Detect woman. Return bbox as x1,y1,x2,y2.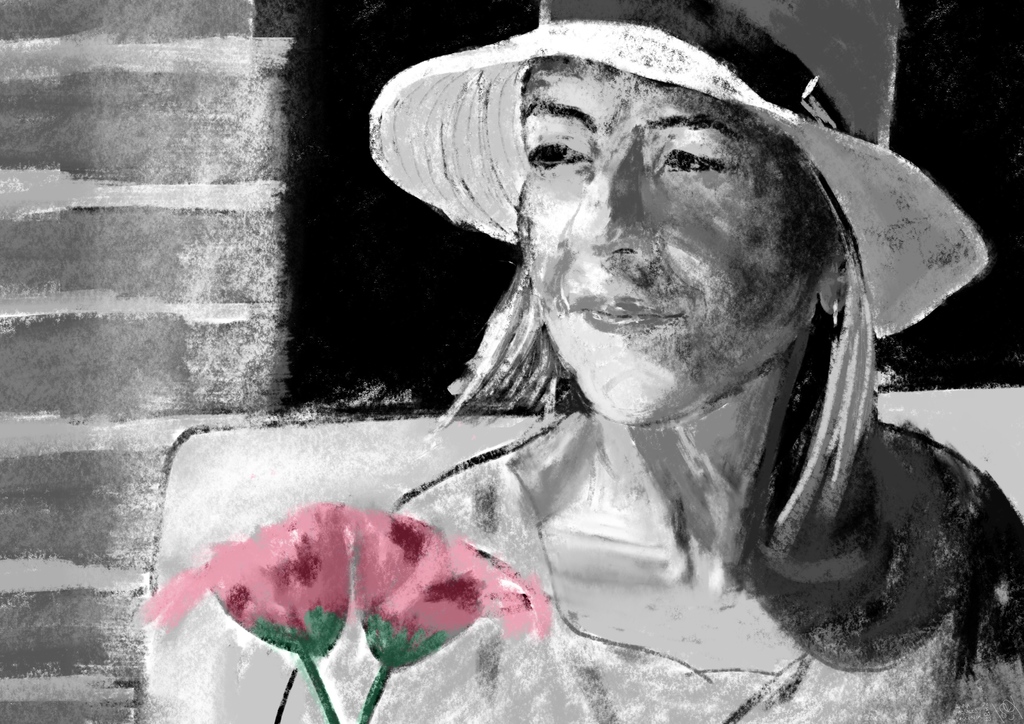
346,0,1023,723.
